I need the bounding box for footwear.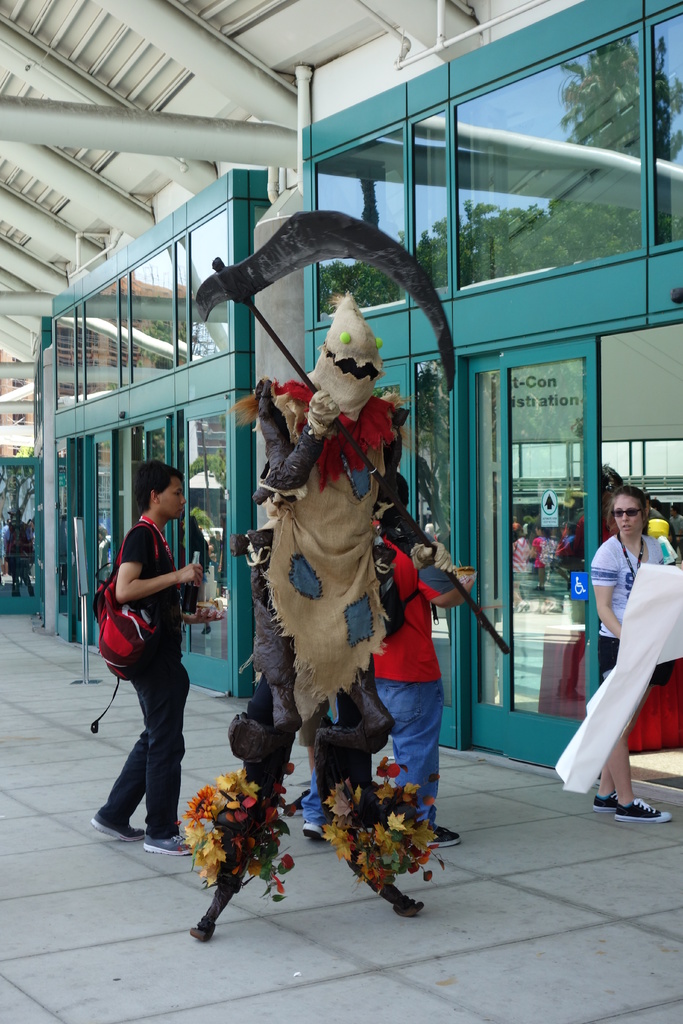
Here it is: box(430, 824, 461, 846).
